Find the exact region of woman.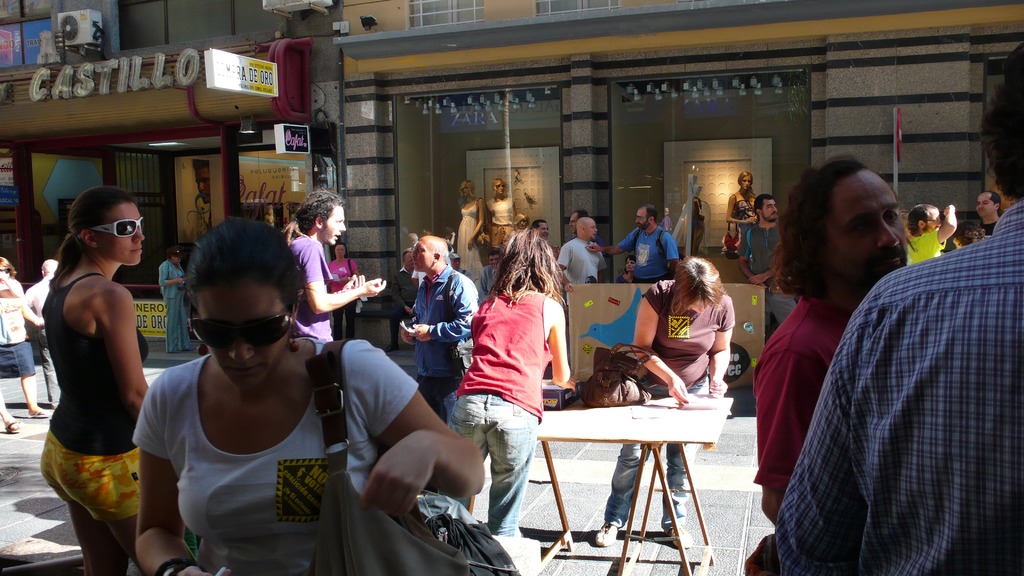
Exact region: Rect(131, 214, 485, 575).
